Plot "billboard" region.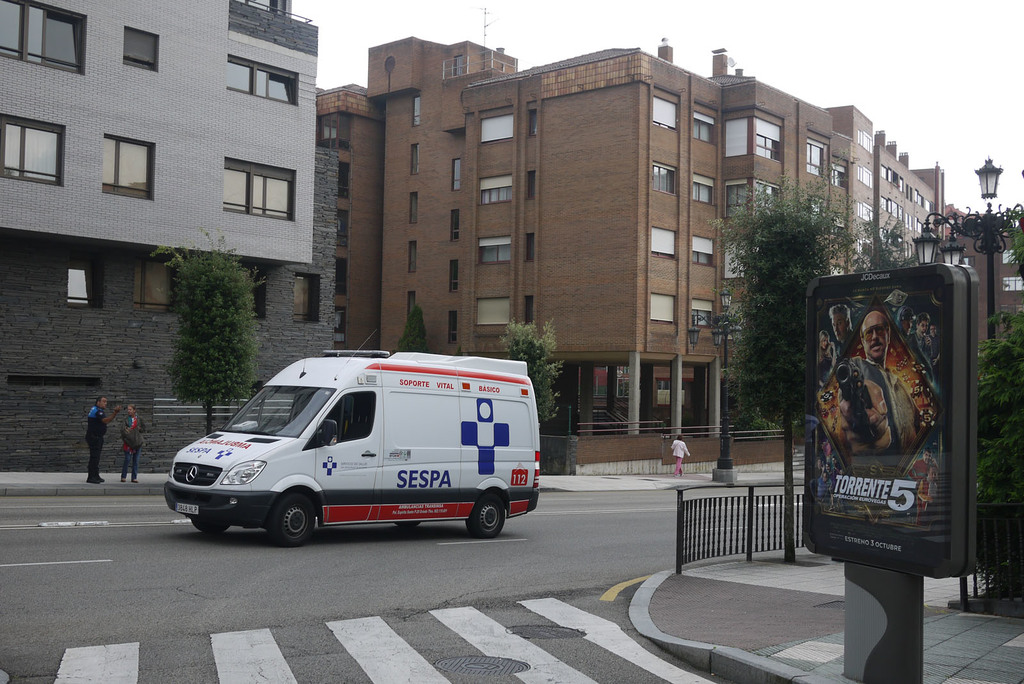
Plotted at (809, 282, 957, 553).
